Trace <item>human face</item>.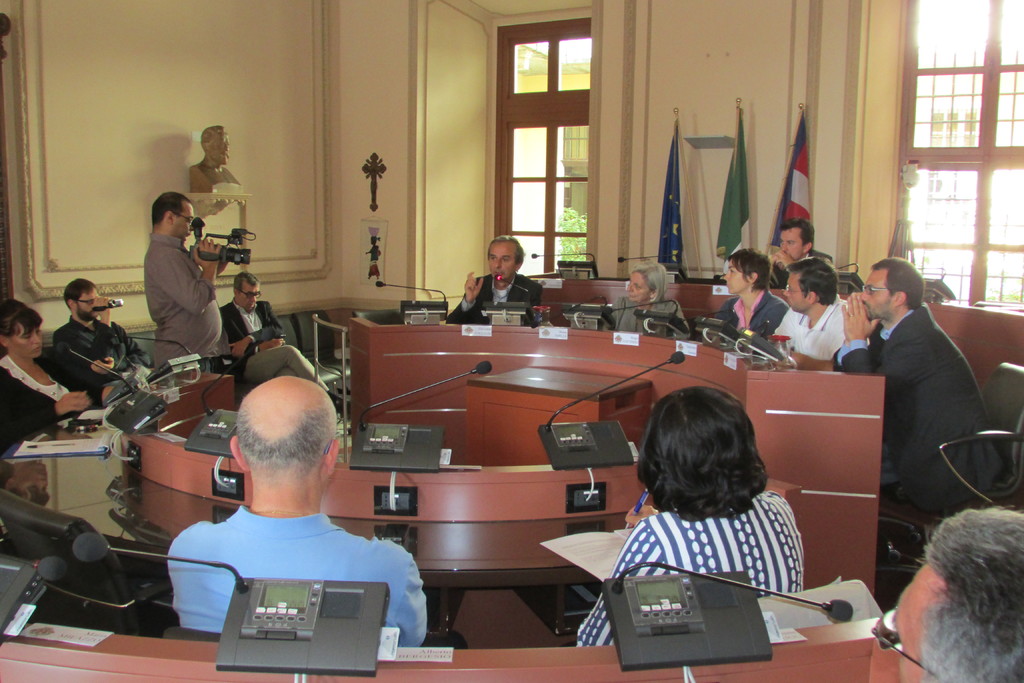
Traced to region(489, 242, 514, 277).
